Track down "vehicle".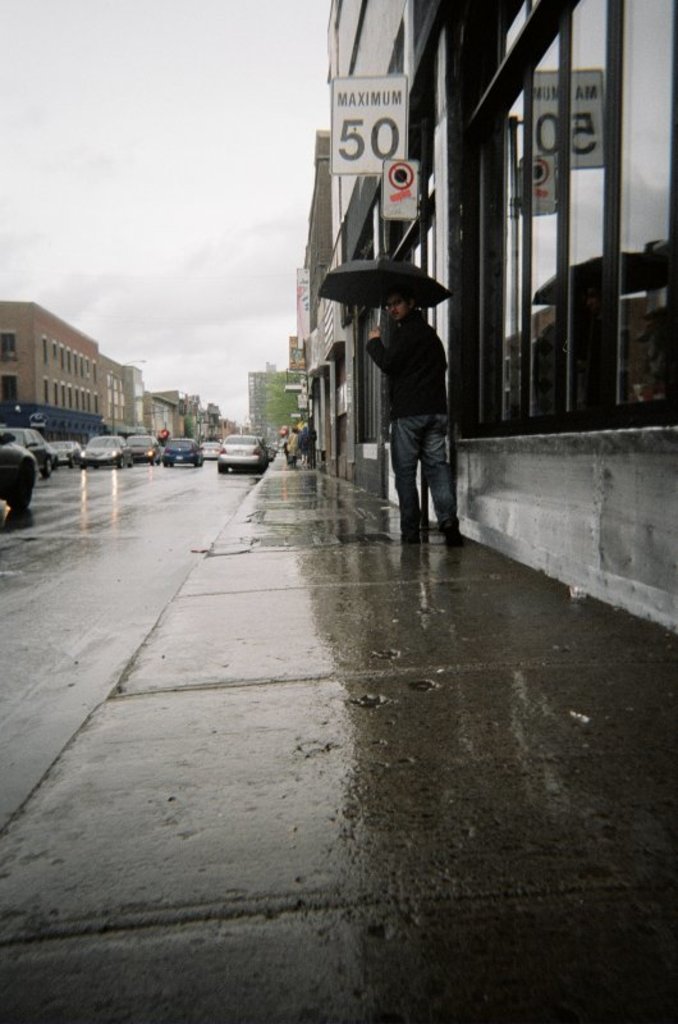
Tracked to x1=40 y1=435 x2=78 y2=466.
